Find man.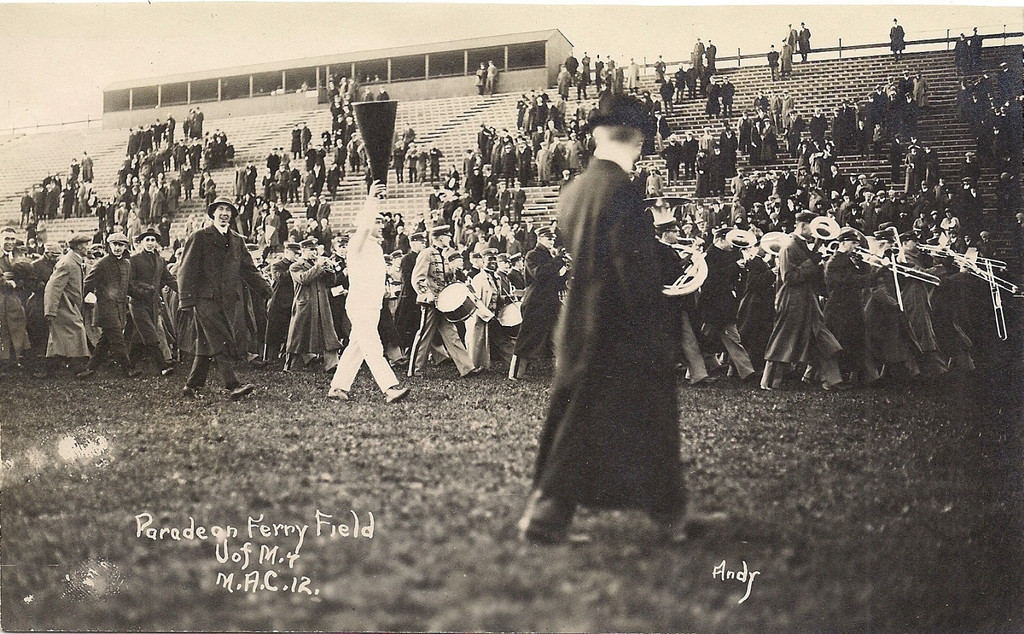
Rect(404, 214, 479, 377).
